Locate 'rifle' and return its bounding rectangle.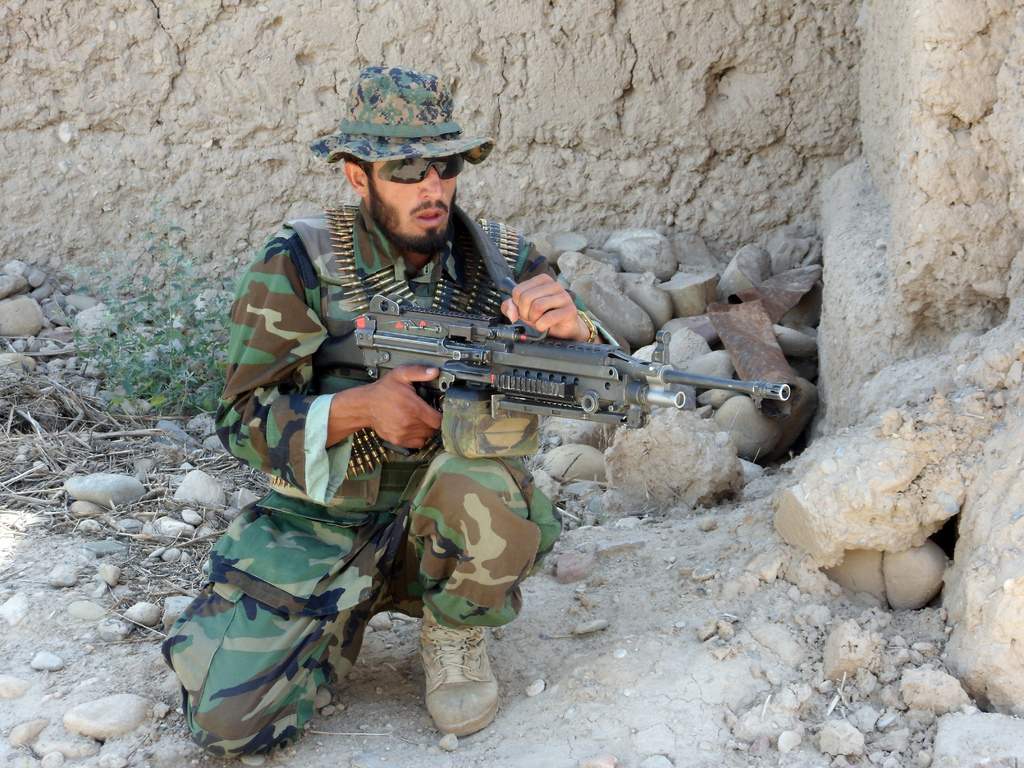
left=312, top=278, right=765, bottom=471.
